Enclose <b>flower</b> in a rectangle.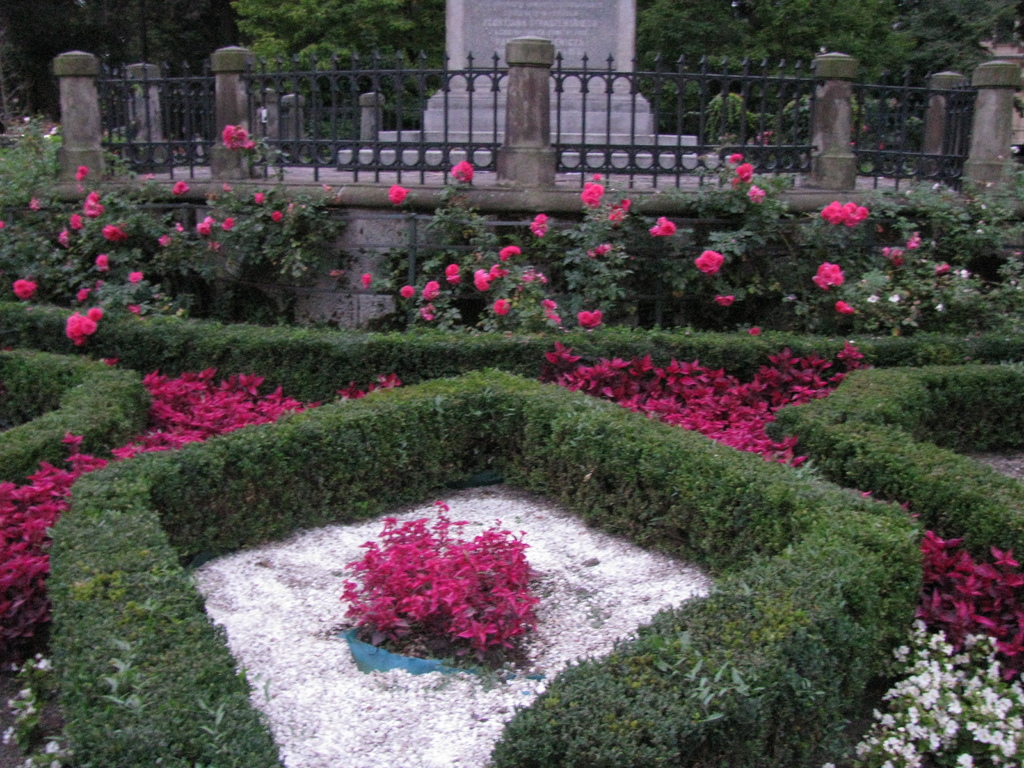
(49, 124, 63, 136).
